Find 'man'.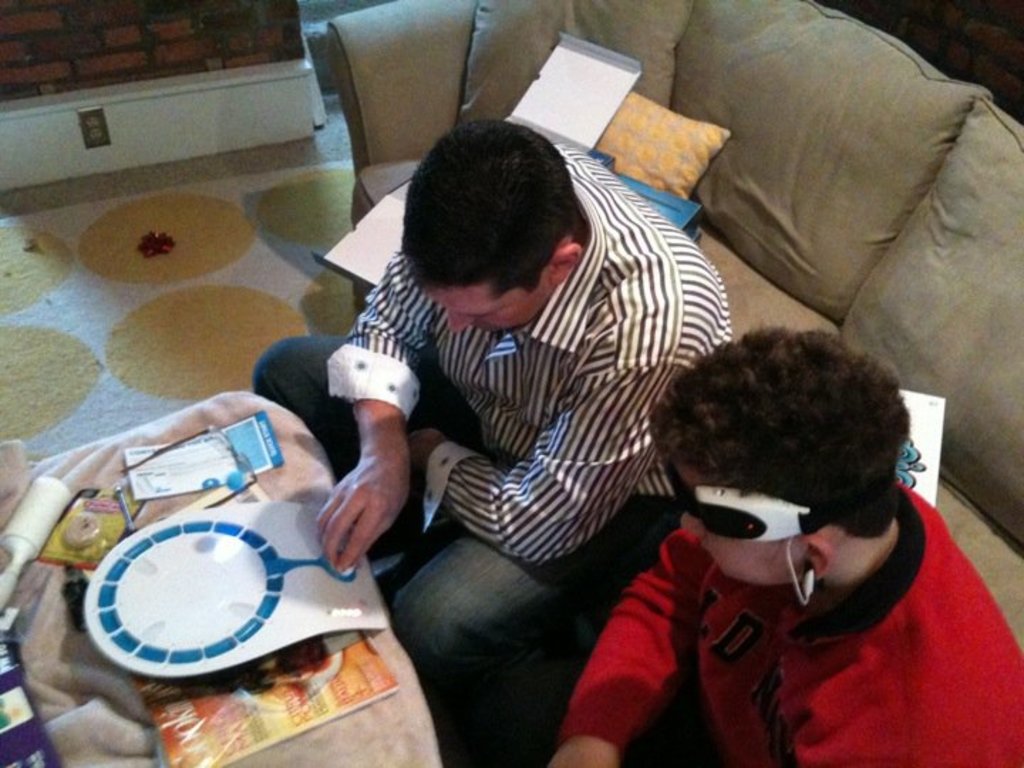
[x1=252, y1=118, x2=727, y2=707].
